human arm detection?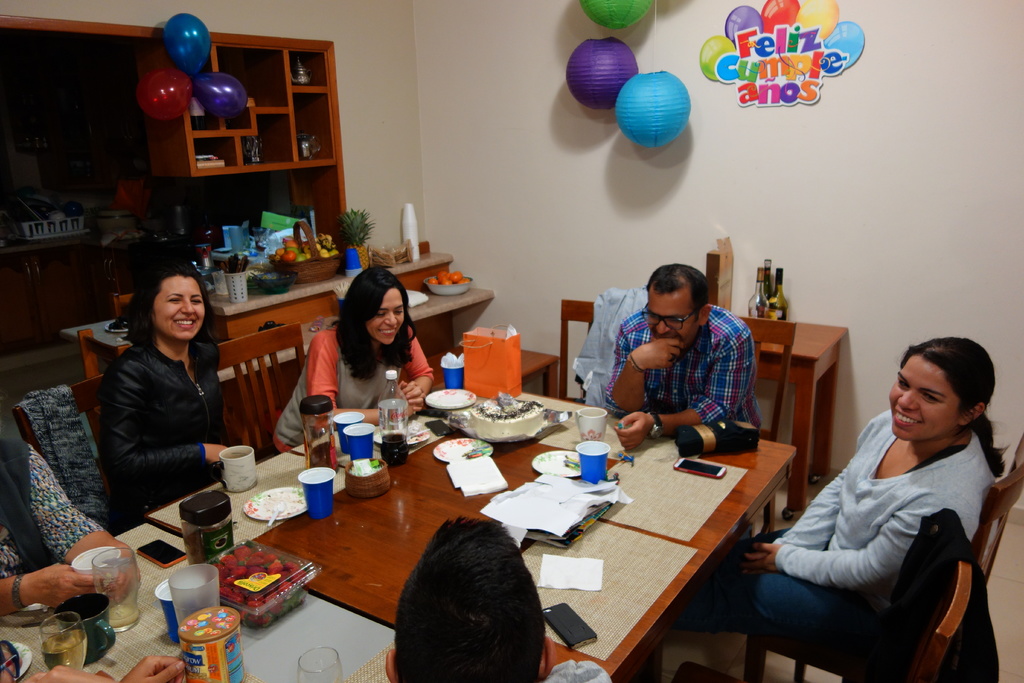
BBox(304, 325, 426, 425)
